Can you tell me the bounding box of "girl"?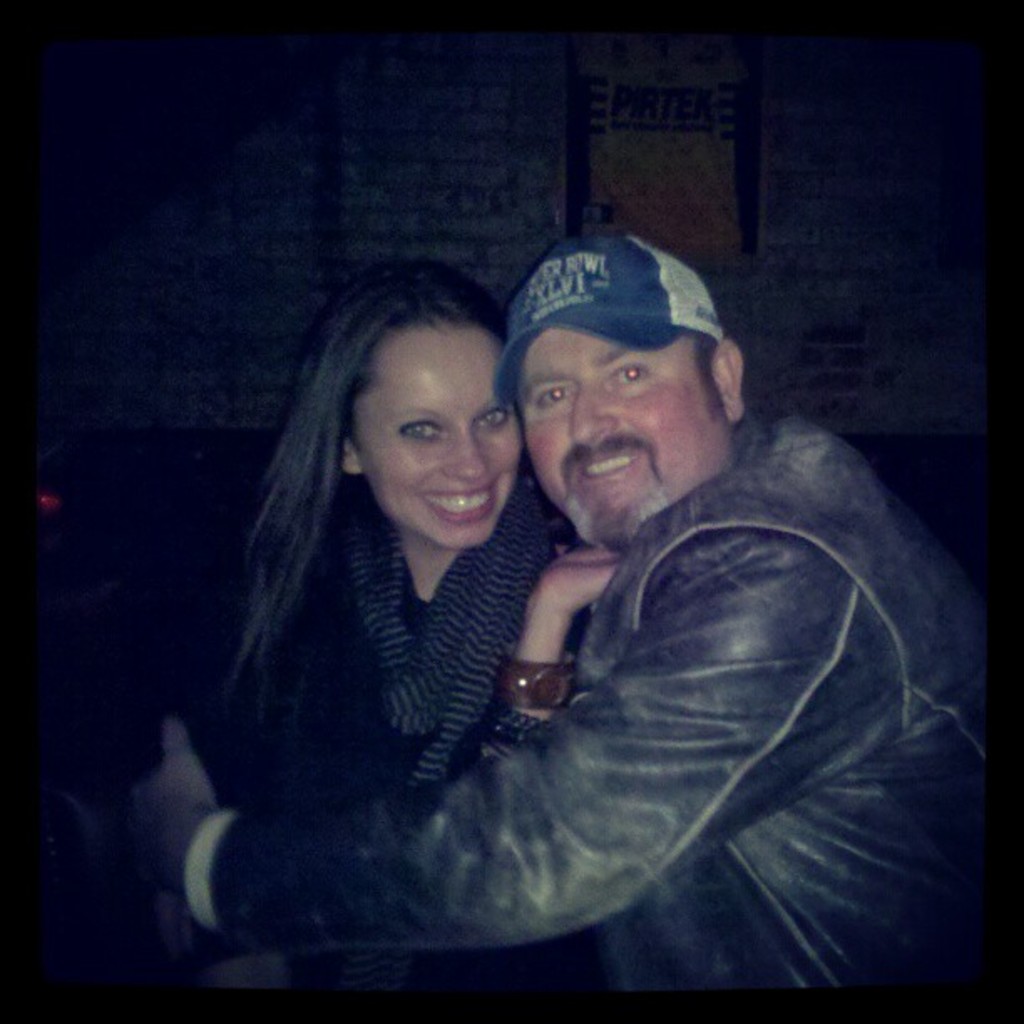
<bbox>206, 254, 571, 986</bbox>.
